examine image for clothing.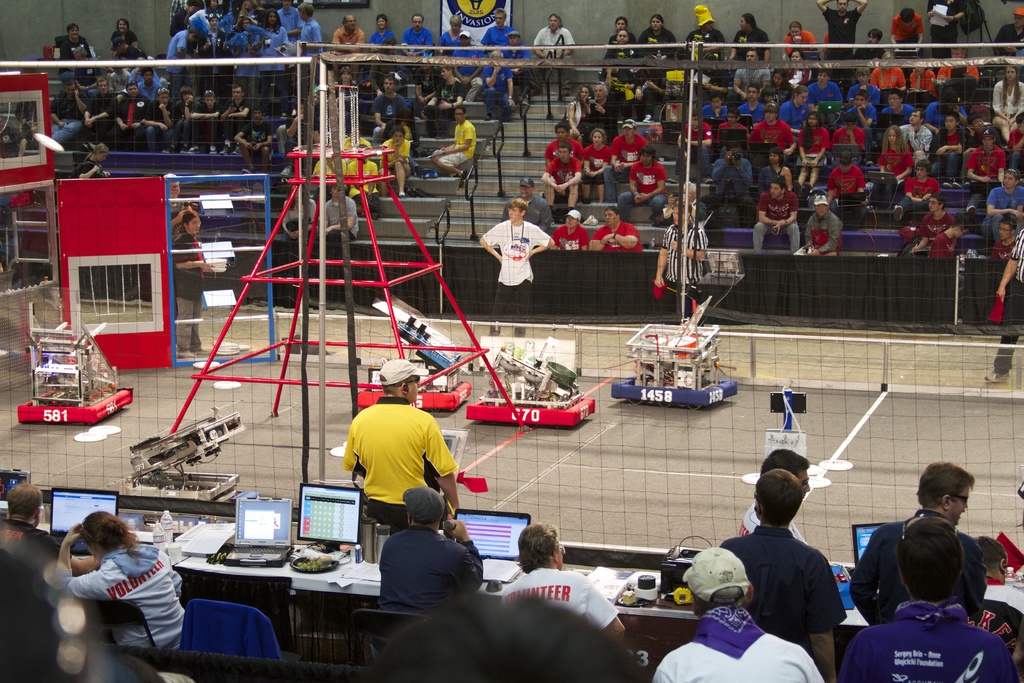
Examination result: x1=337, y1=391, x2=456, y2=544.
